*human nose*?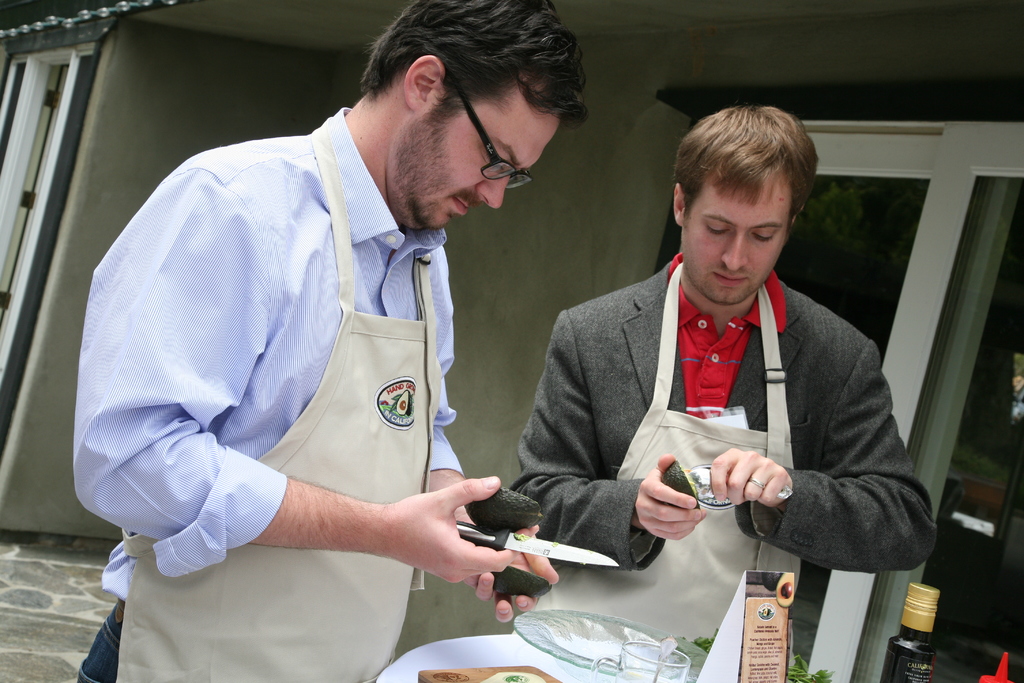
bbox(476, 173, 513, 206)
